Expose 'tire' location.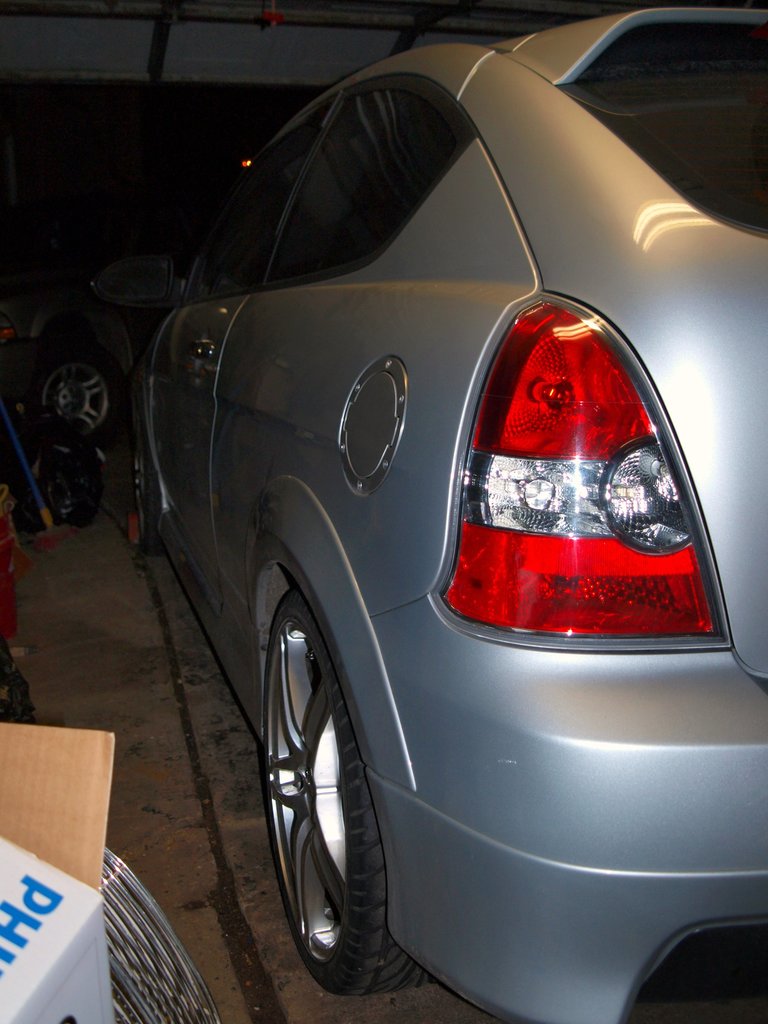
Exposed at 131/422/166/554.
